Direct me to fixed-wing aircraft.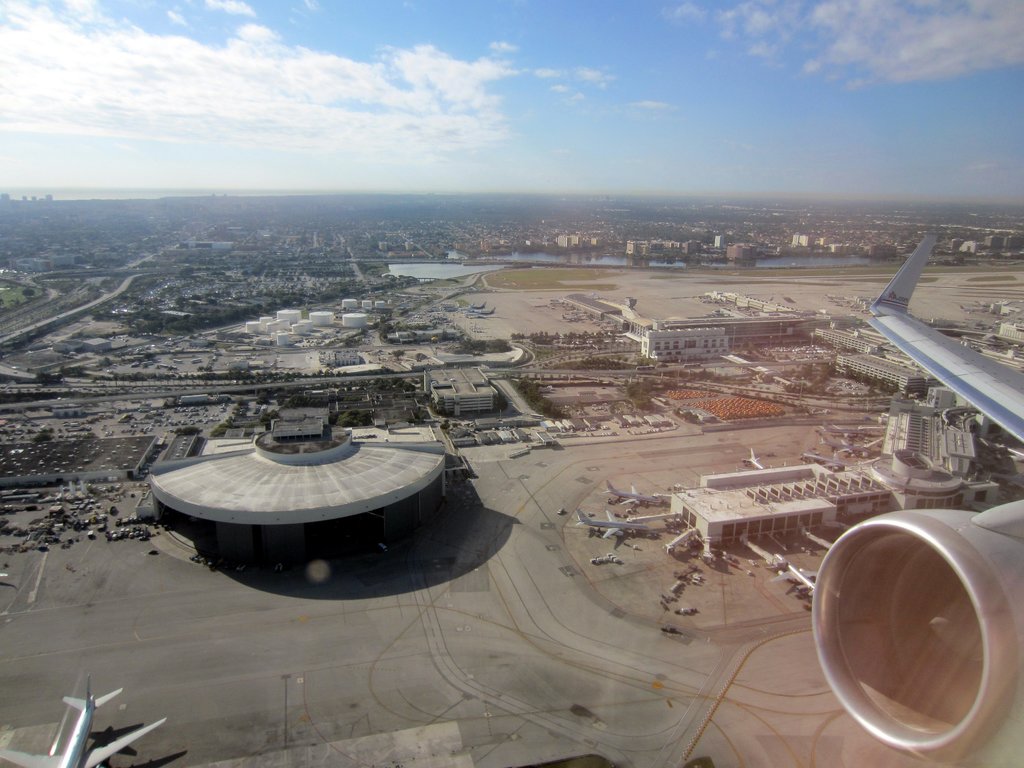
Direction: [x1=742, y1=450, x2=762, y2=470].
